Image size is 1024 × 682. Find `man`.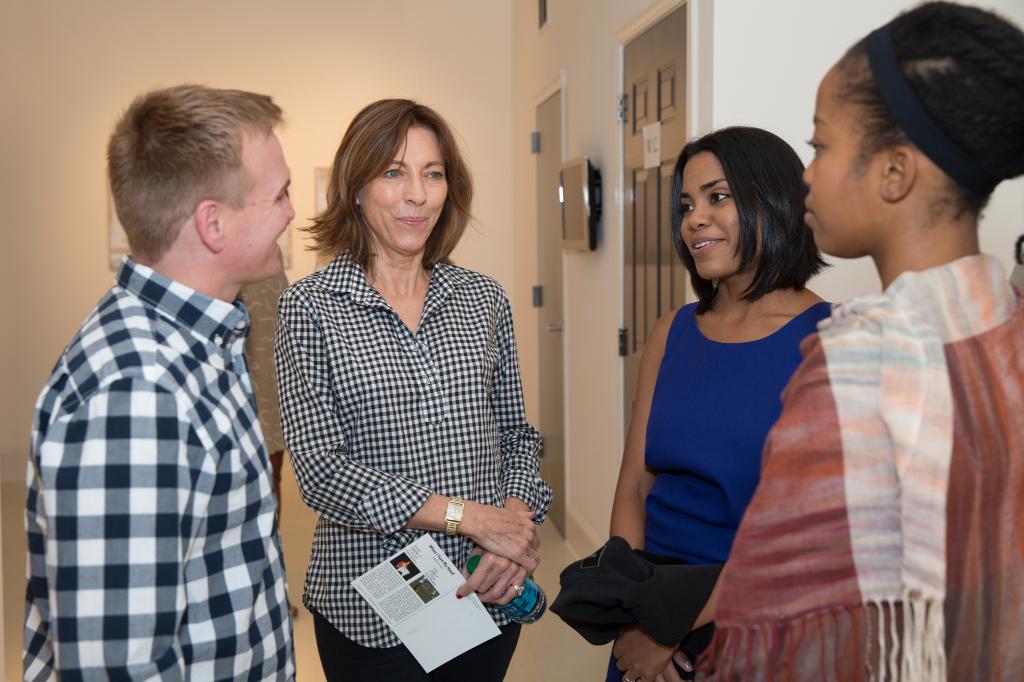
(22, 75, 297, 681).
